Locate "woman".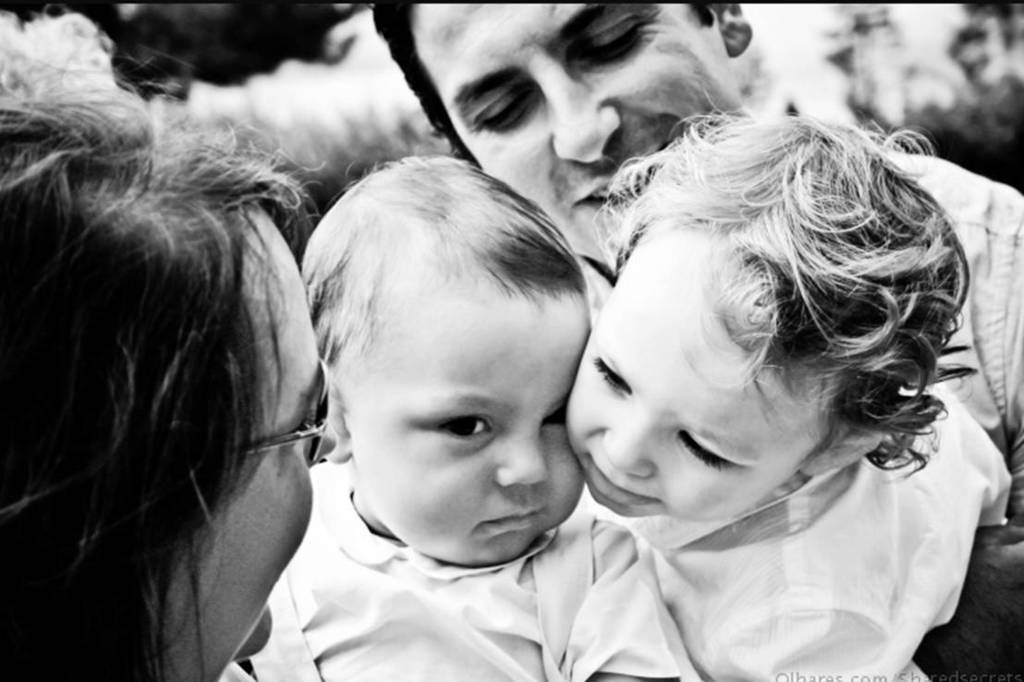
Bounding box: x1=18 y1=95 x2=318 y2=681.
